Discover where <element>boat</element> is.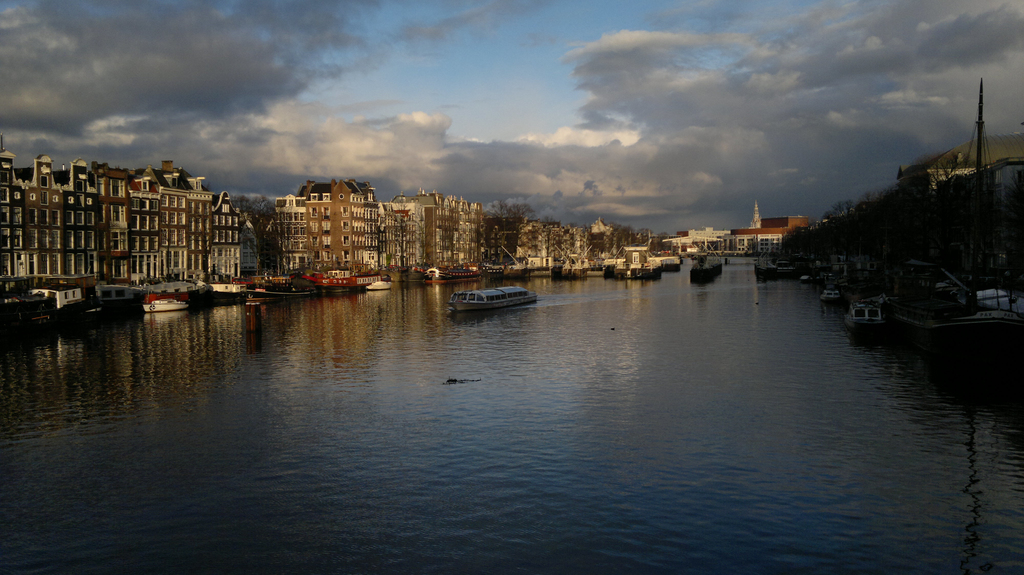
Discovered at {"x1": 841, "y1": 297, "x2": 887, "y2": 340}.
